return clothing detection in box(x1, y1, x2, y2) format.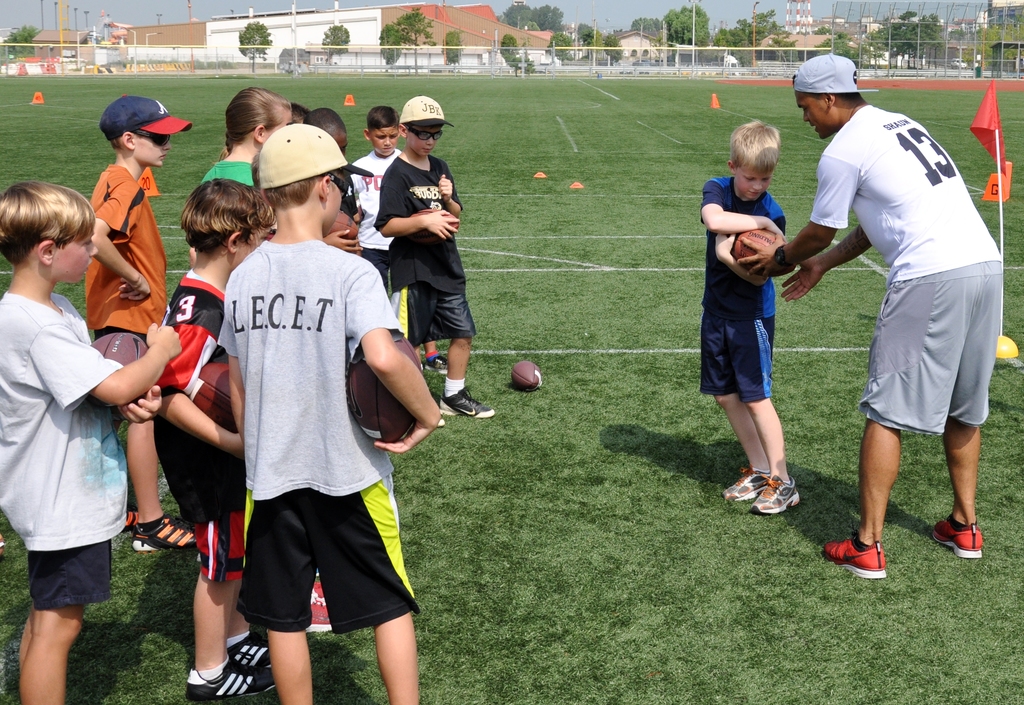
box(225, 244, 422, 635).
